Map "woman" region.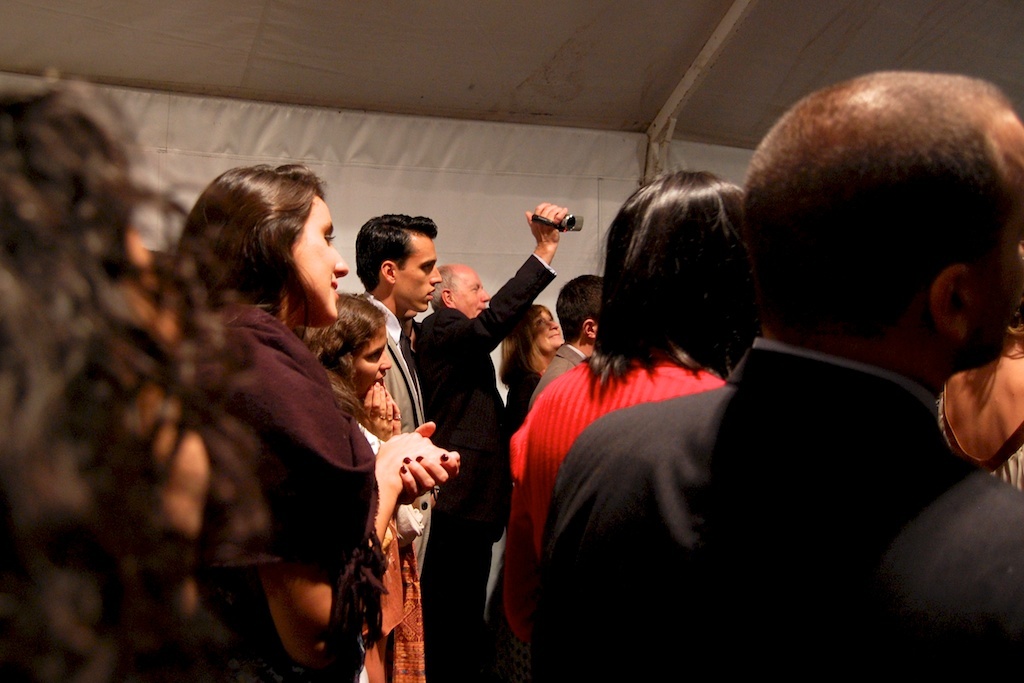
Mapped to box(502, 171, 745, 645).
